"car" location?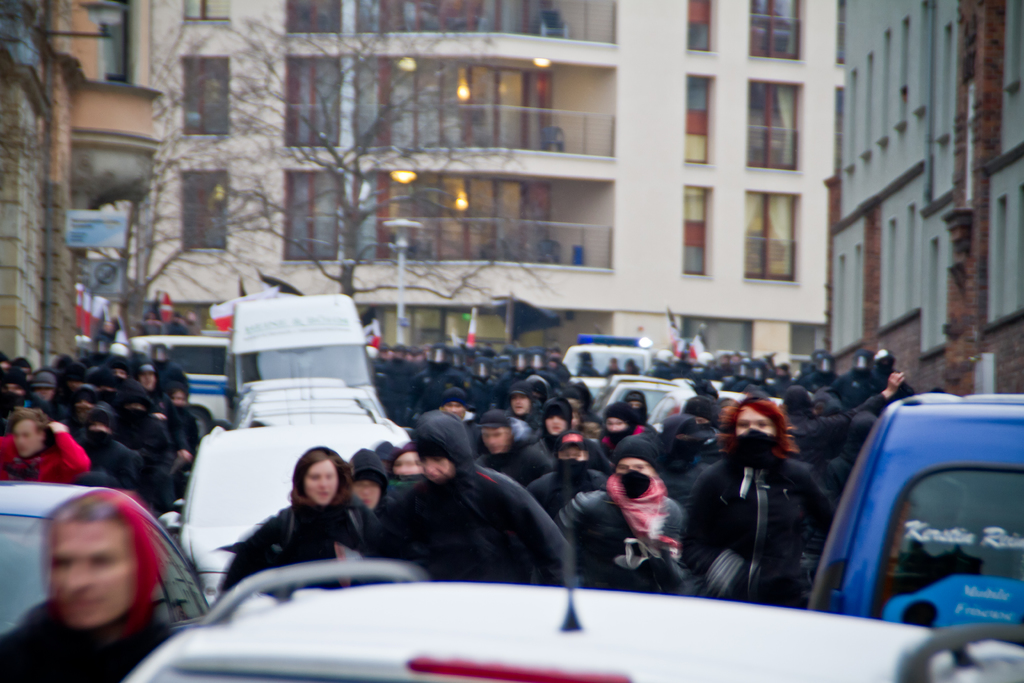
pyautogui.locateOnScreen(125, 336, 229, 438)
